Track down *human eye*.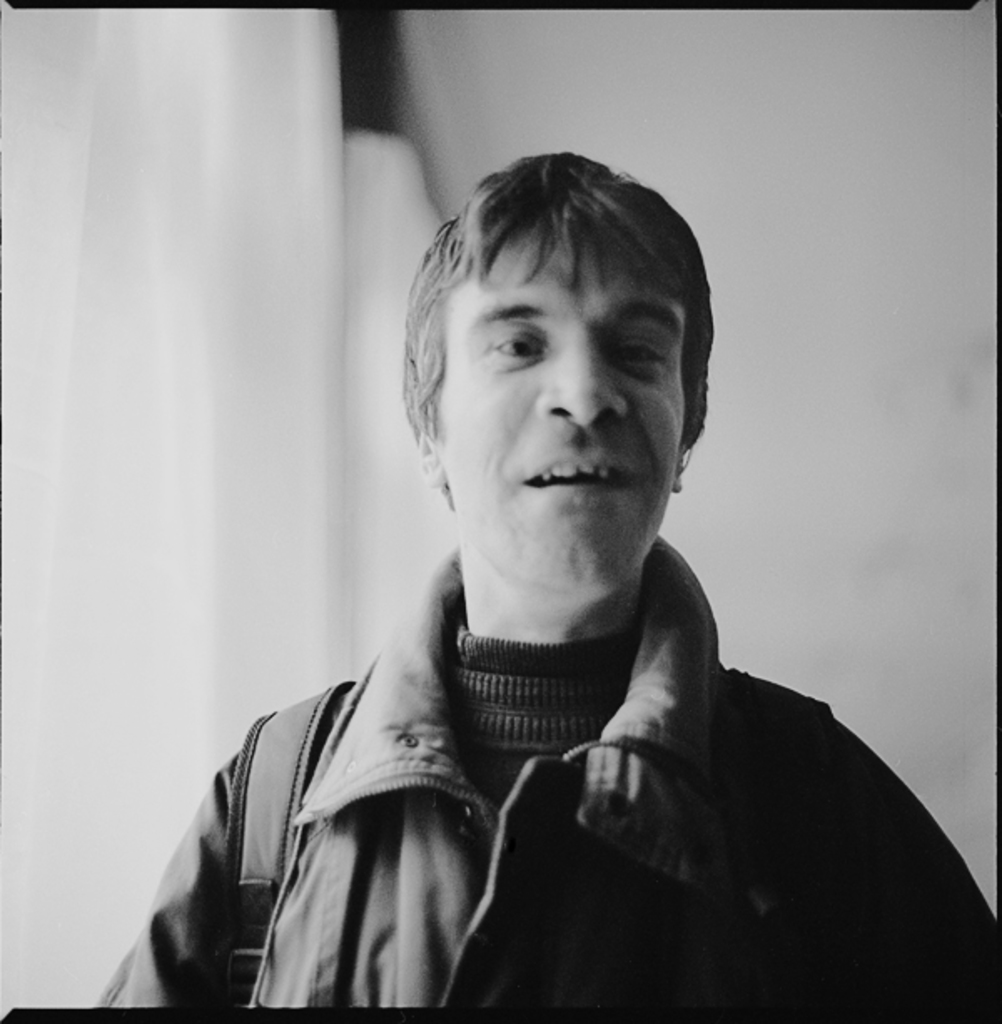
Tracked to [603, 332, 676, 373].
